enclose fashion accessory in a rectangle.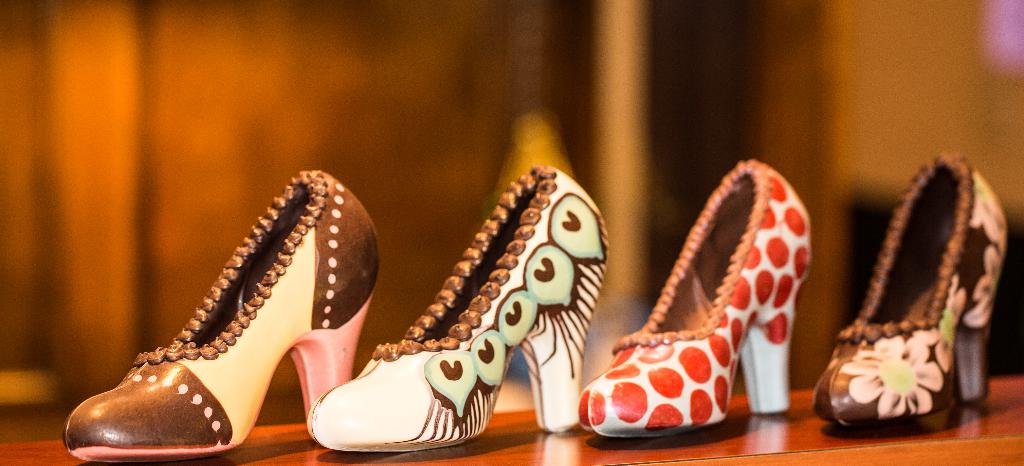
BBox(580, 158, 811, 444).
